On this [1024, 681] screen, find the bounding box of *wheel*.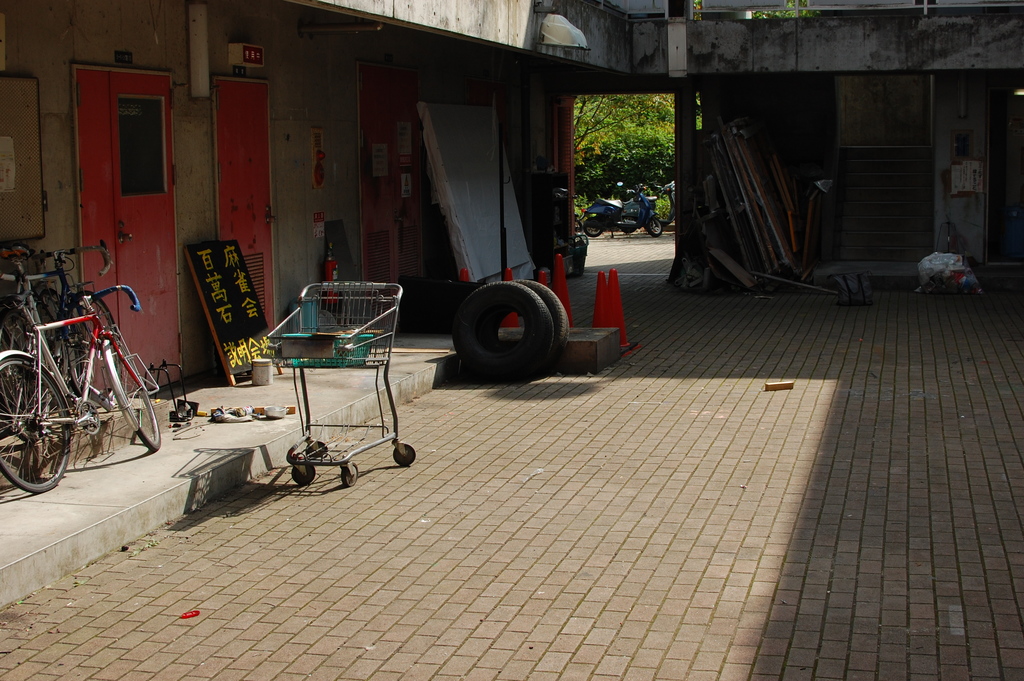
Bounding box: l=339, t=463, r=358, b=486.
